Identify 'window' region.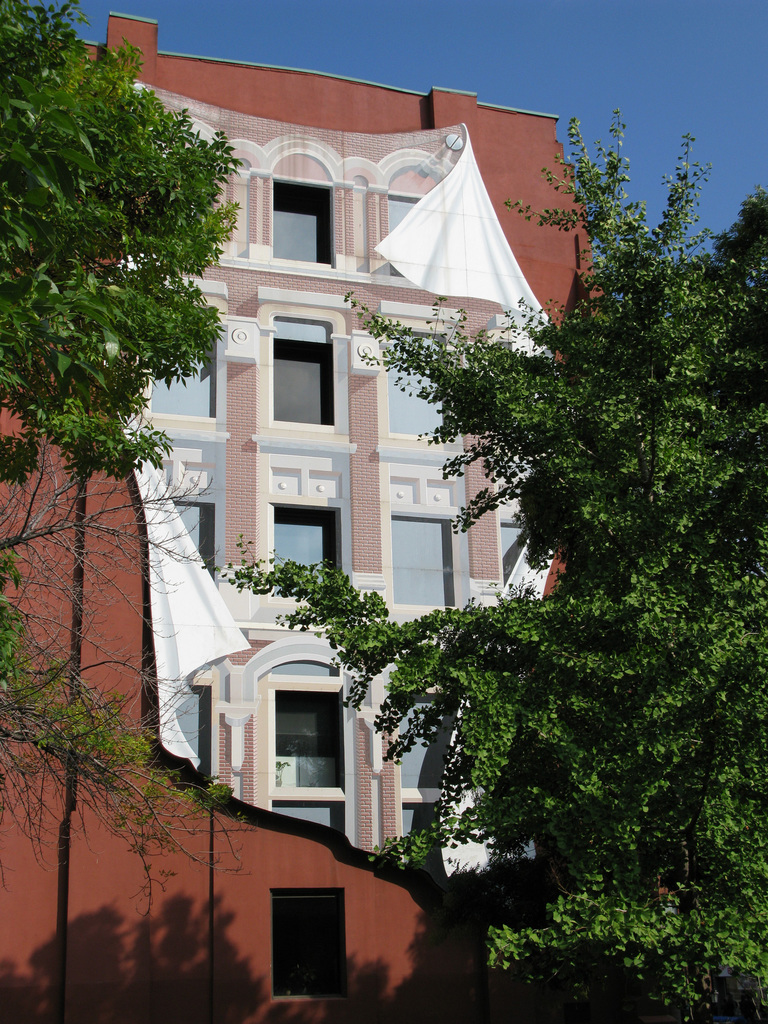
Region: 266, 291, 337, 434.
